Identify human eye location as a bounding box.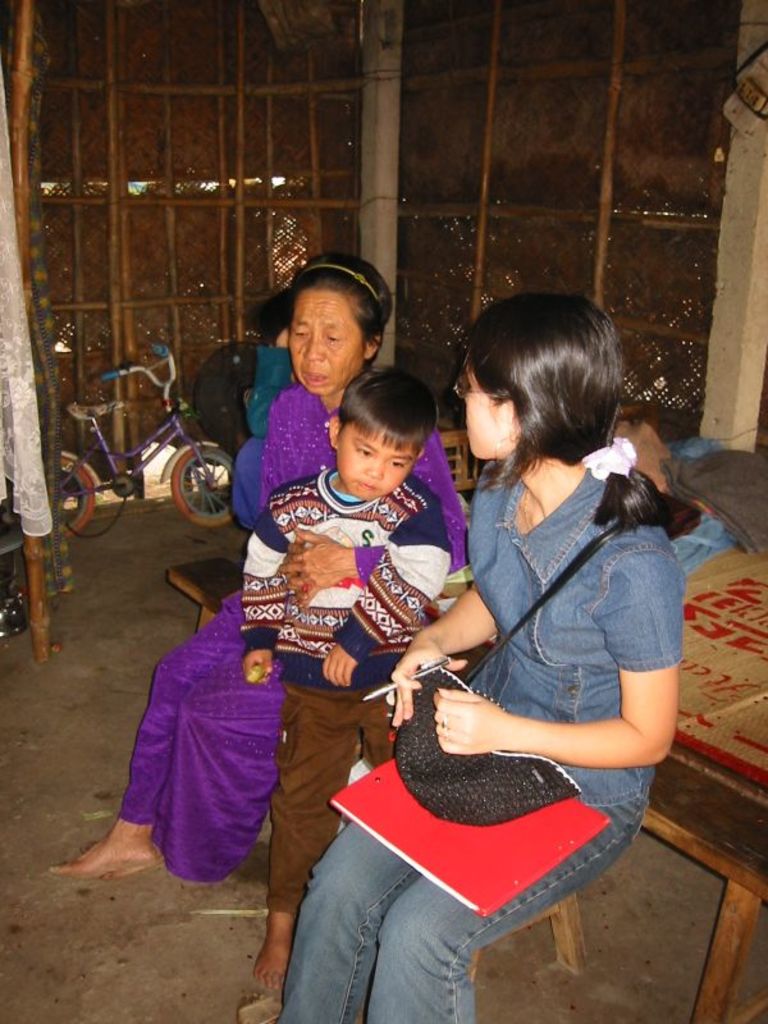
349 444 374 456.
